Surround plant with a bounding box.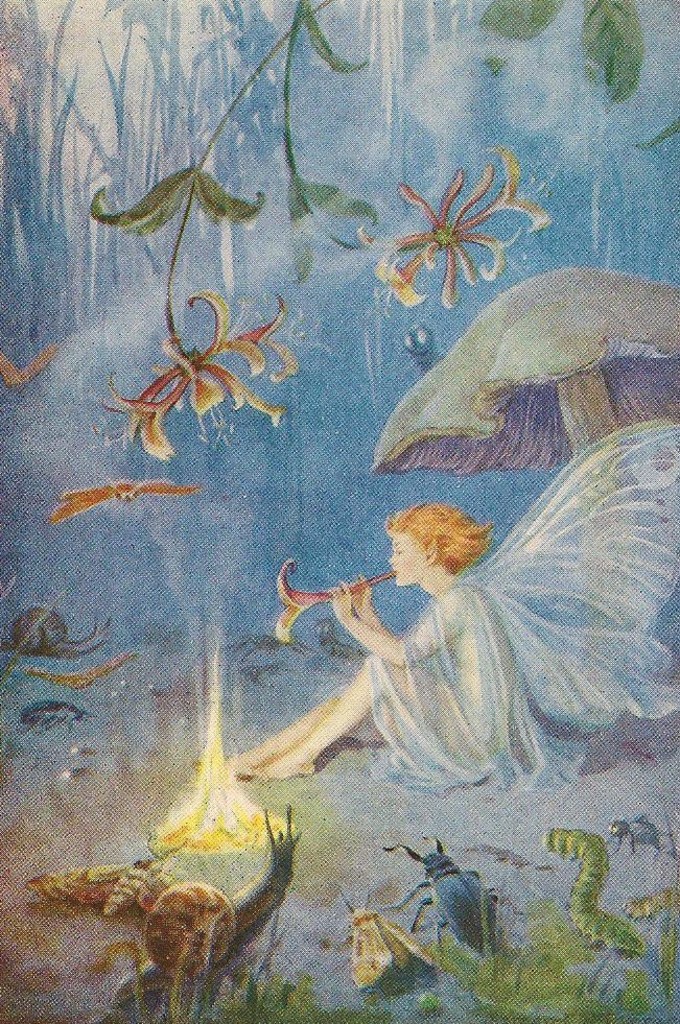
box=[467, 0, 643, 109].
